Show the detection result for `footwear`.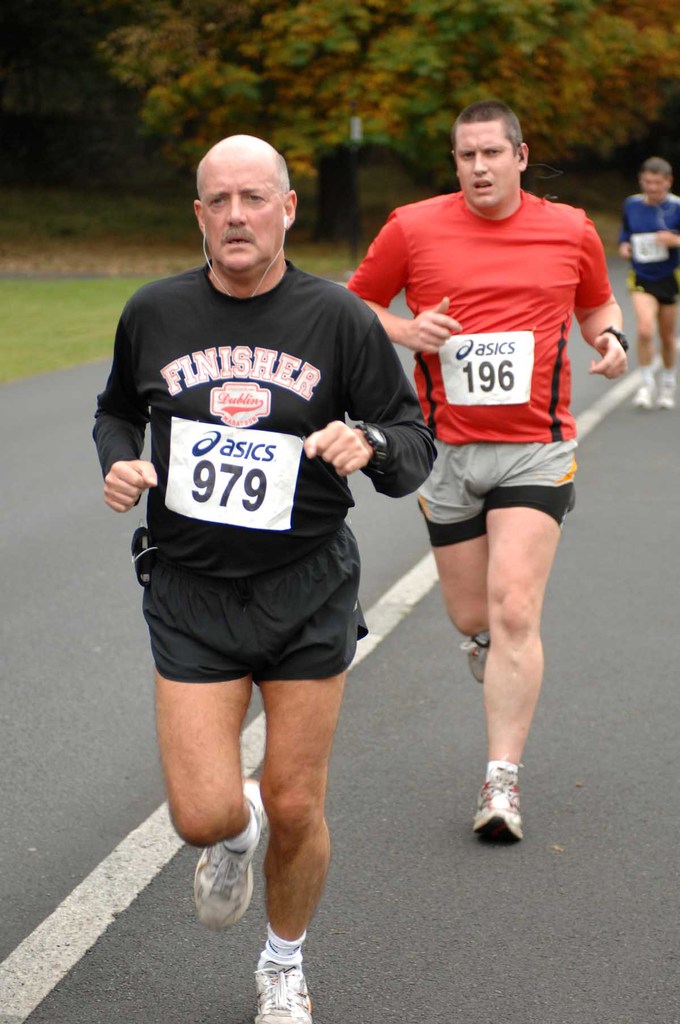
[left=632, top=378, right=653, bottom=416].
